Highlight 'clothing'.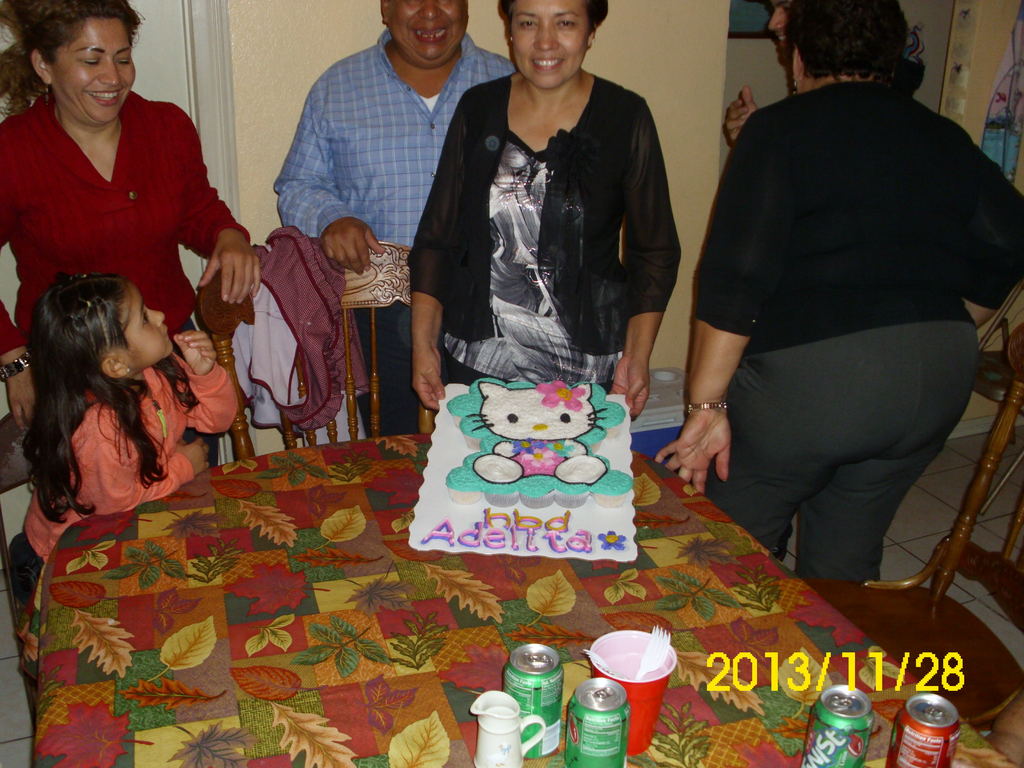
Highlighted region: [x1=24, y1=365, x2=246, y2=561].
